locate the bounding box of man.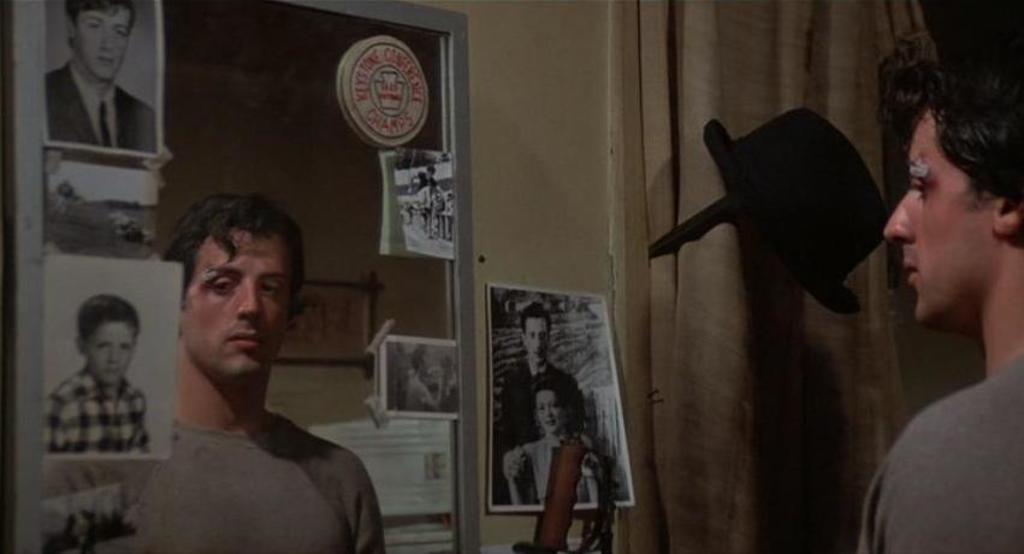
Bounding box: (x1=504, y1=305, x2=582, y2=495).
